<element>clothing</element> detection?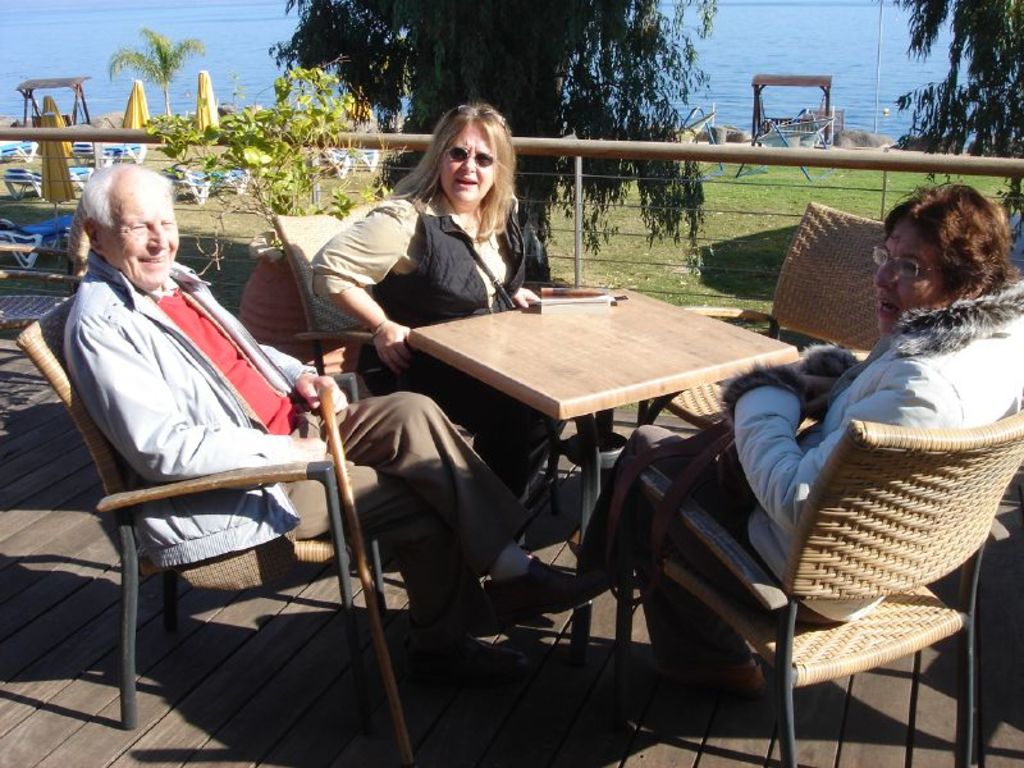
(580, 275, 1023, 685)
